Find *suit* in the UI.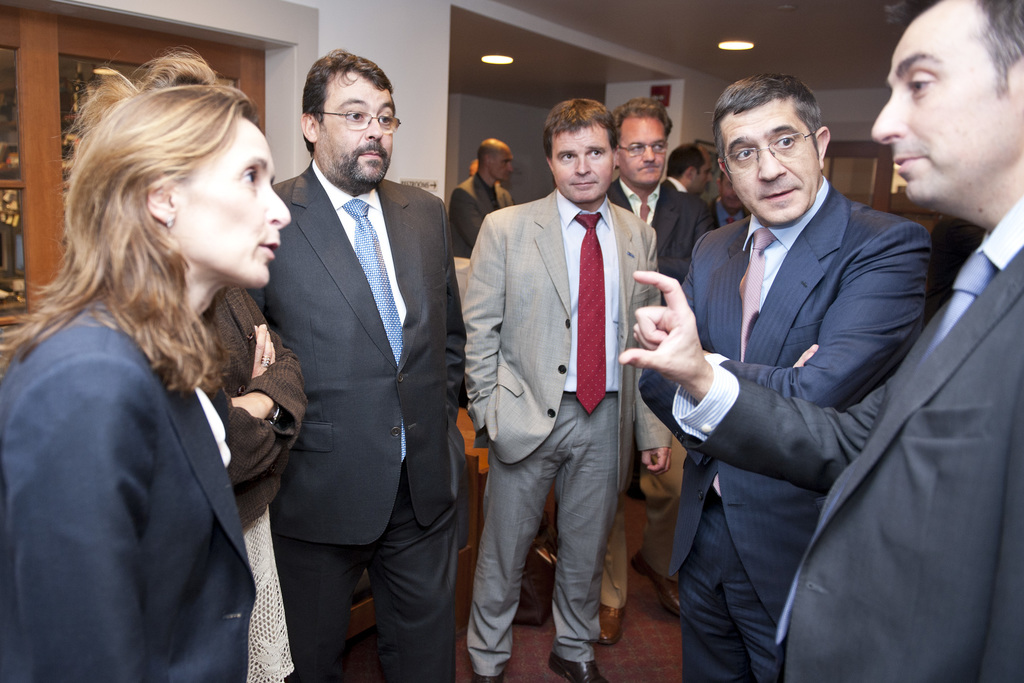
UI element at 668 198 1023 682.
